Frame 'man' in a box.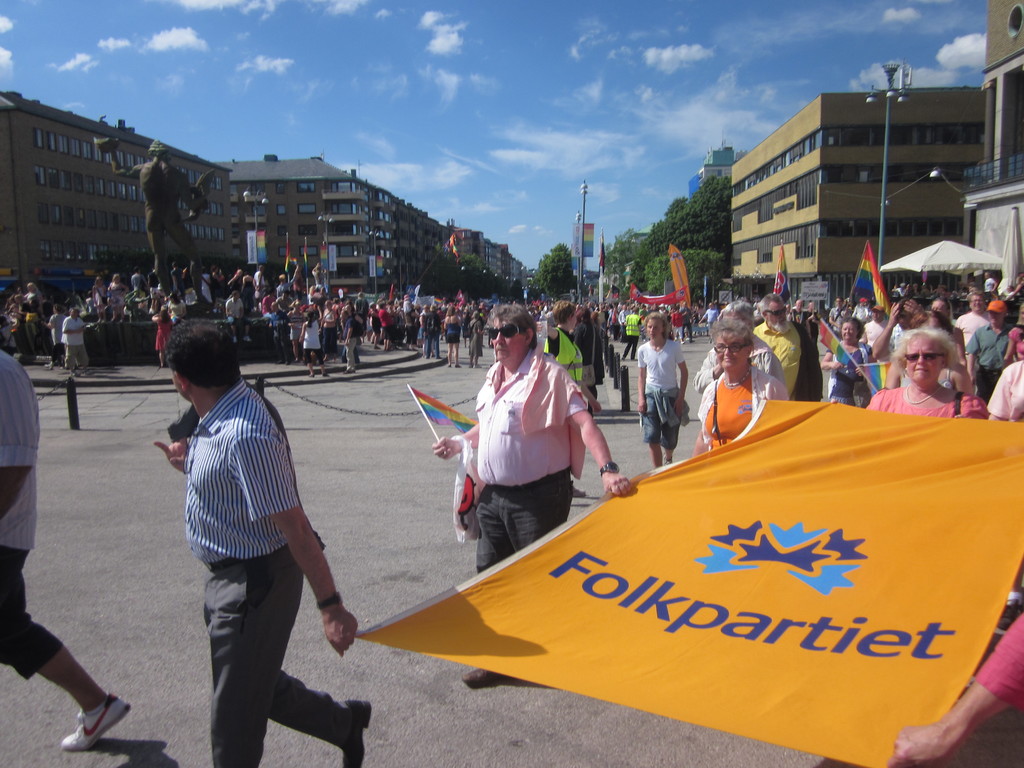
678,301,695,343.
